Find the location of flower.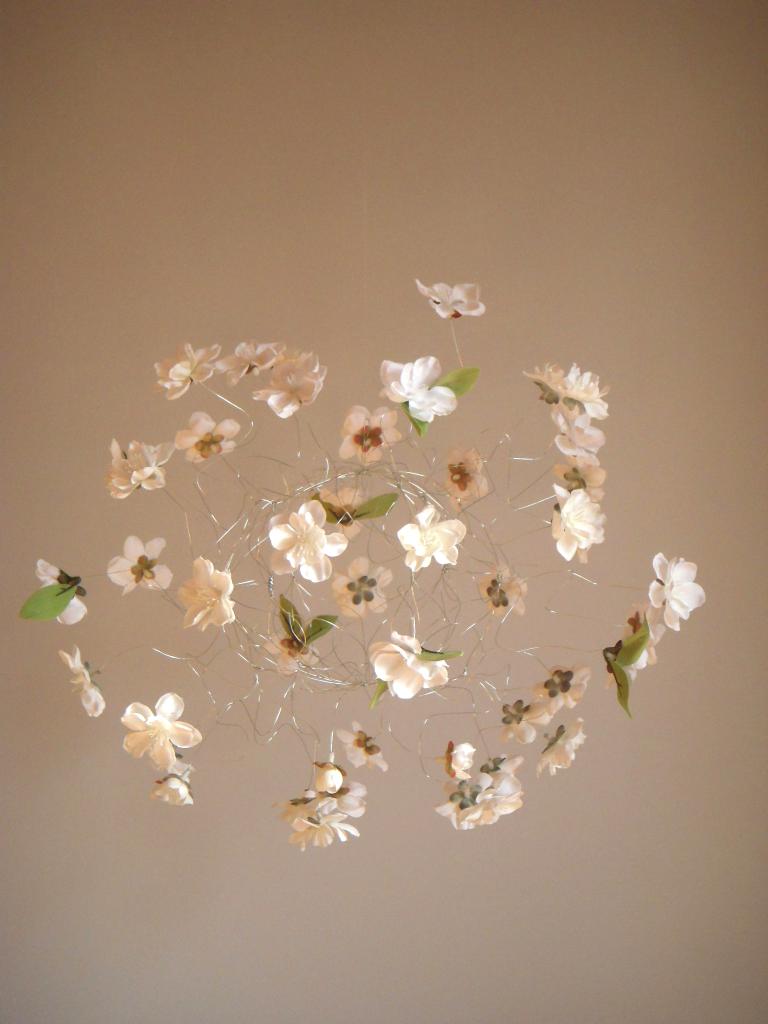
Location: Rect(412, 277, 487, 323).
